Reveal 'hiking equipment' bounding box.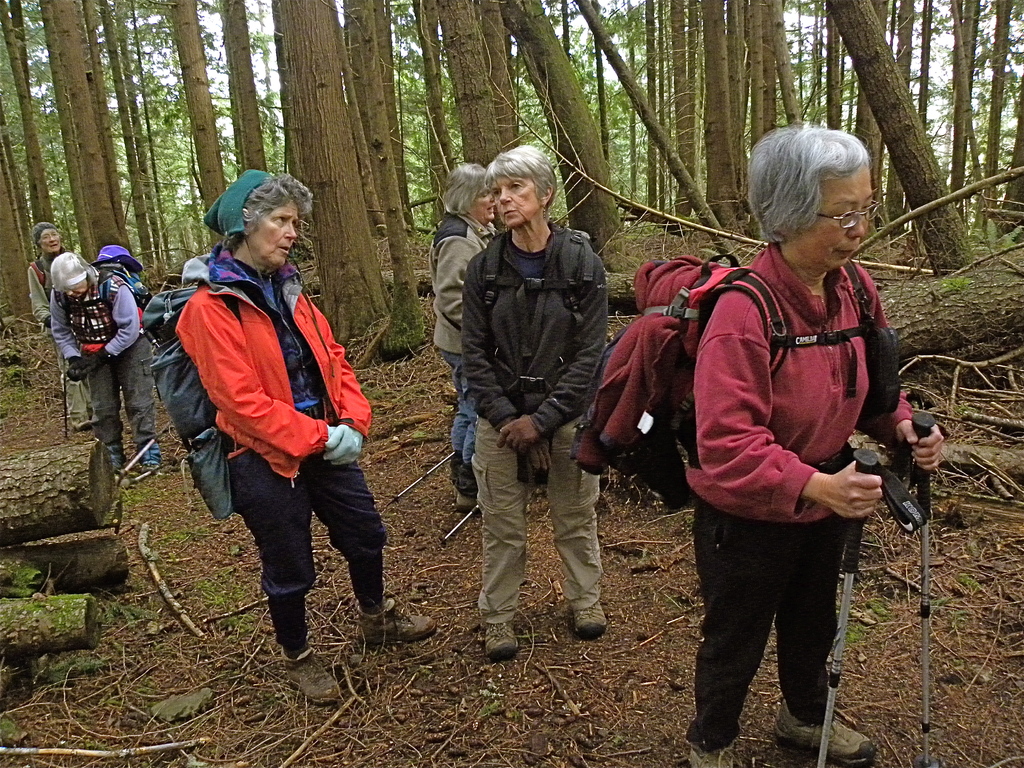
Revealed: x1=913 y1=413 x2=939 y2=767.
